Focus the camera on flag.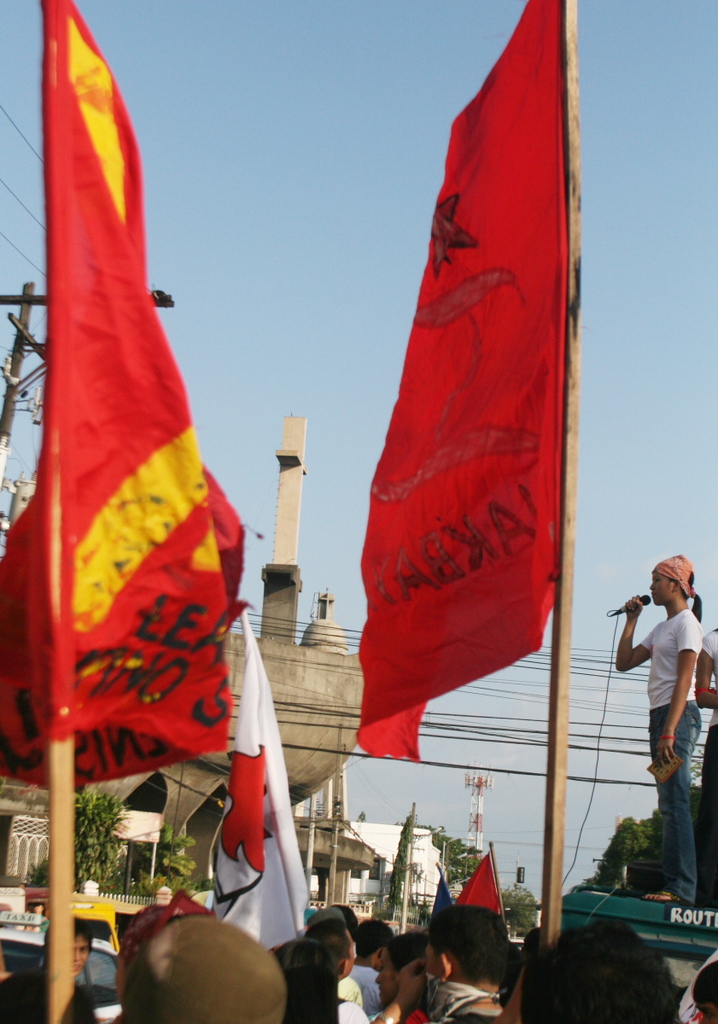
Focus region: box=[348, 4, 588, 816].
